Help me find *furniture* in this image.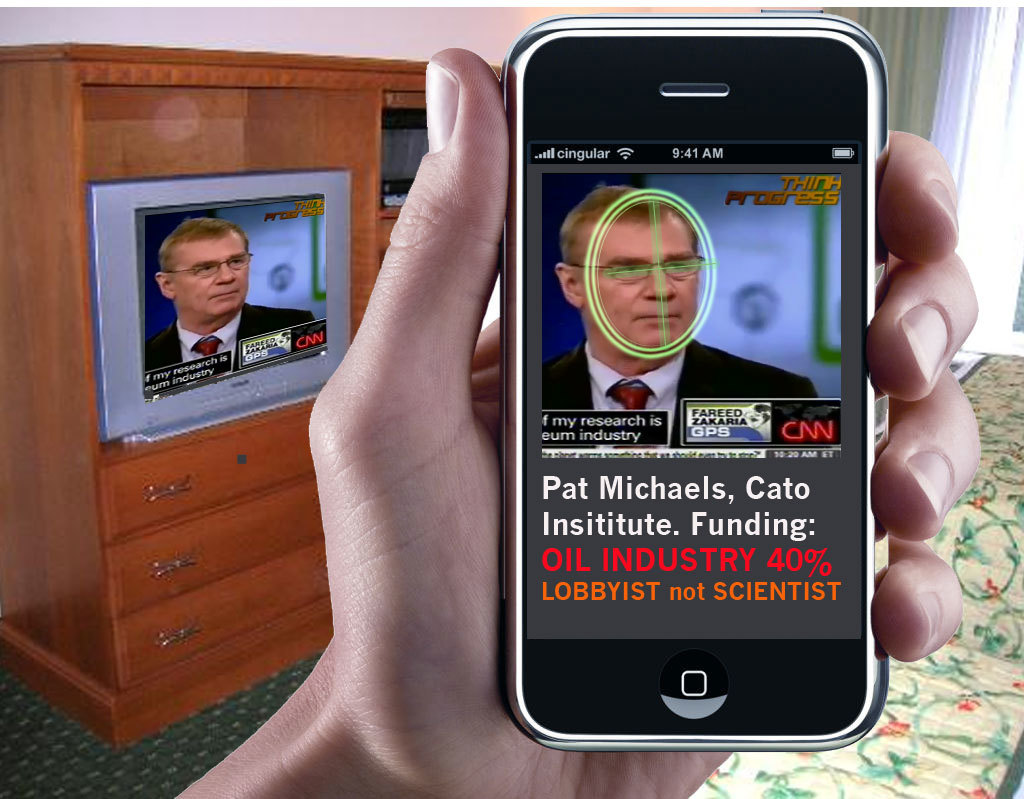
Found it: (0,37,510,745).
